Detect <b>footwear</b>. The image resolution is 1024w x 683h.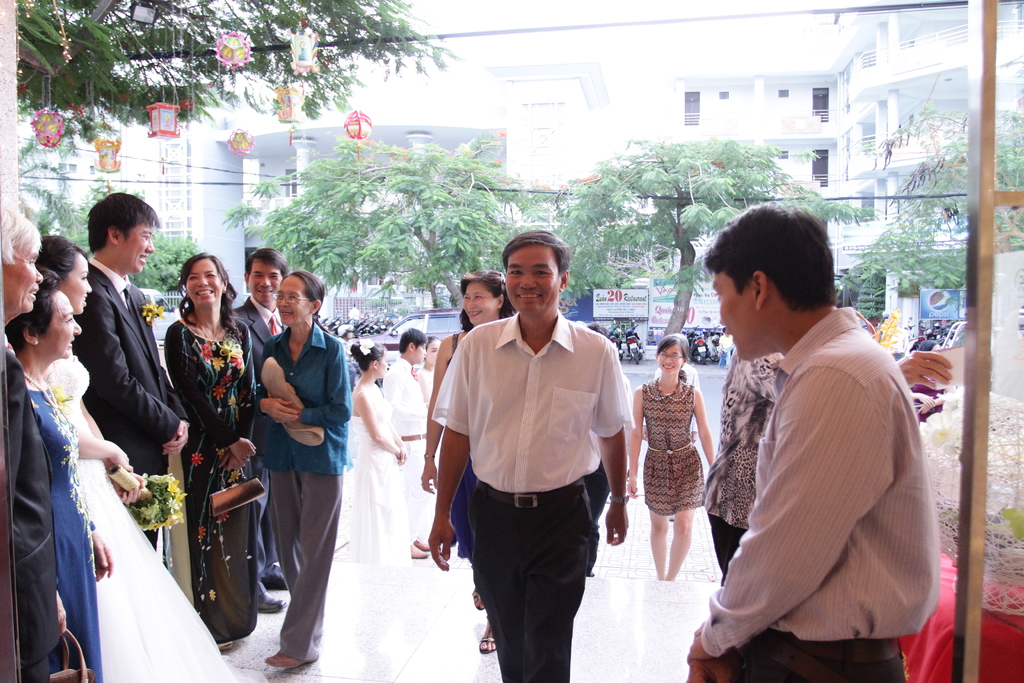
{"x1": 259, "y1": 588, "x2": 284, "y2": 613}.
